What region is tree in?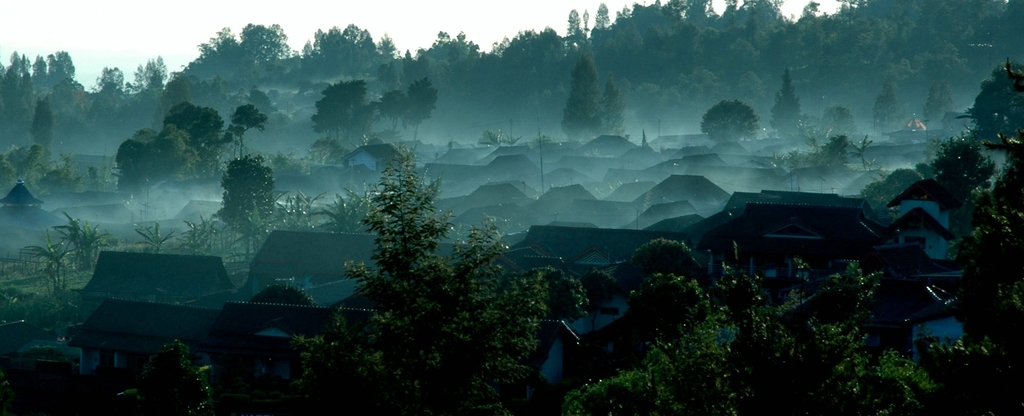
(220,150,287,265).
